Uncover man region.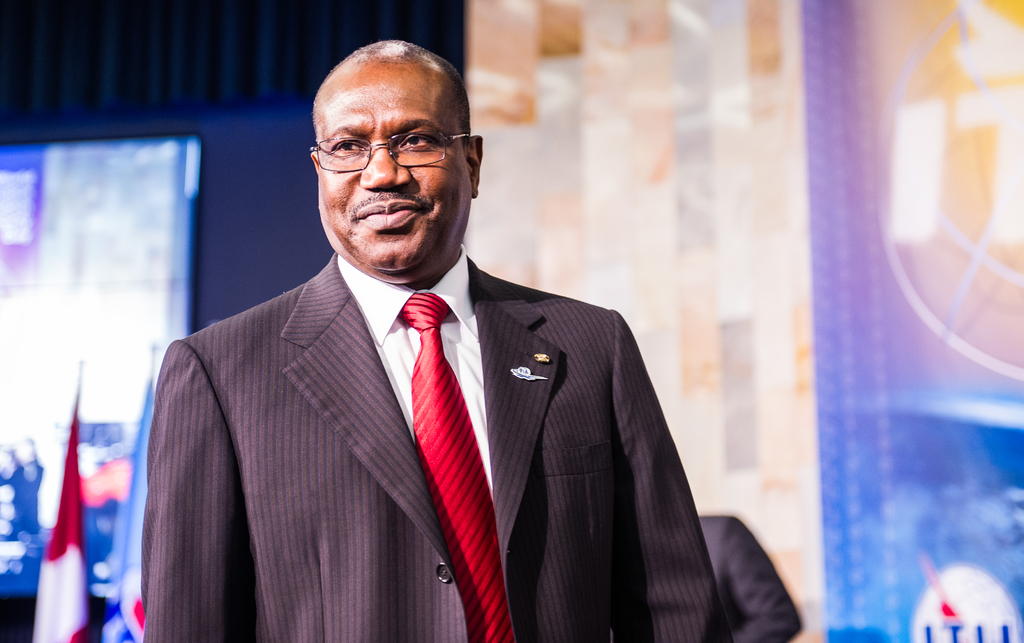
Uncovered: <region>120, 57, 753, 631</region>.
